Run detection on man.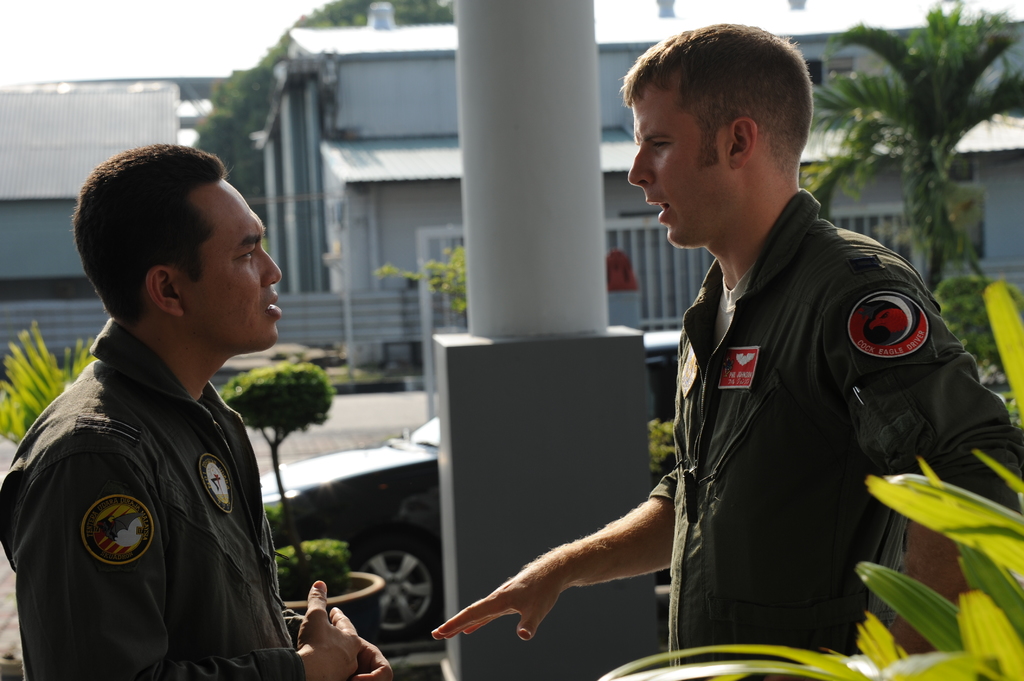
Result: detection(481, 67, 985, 673).
